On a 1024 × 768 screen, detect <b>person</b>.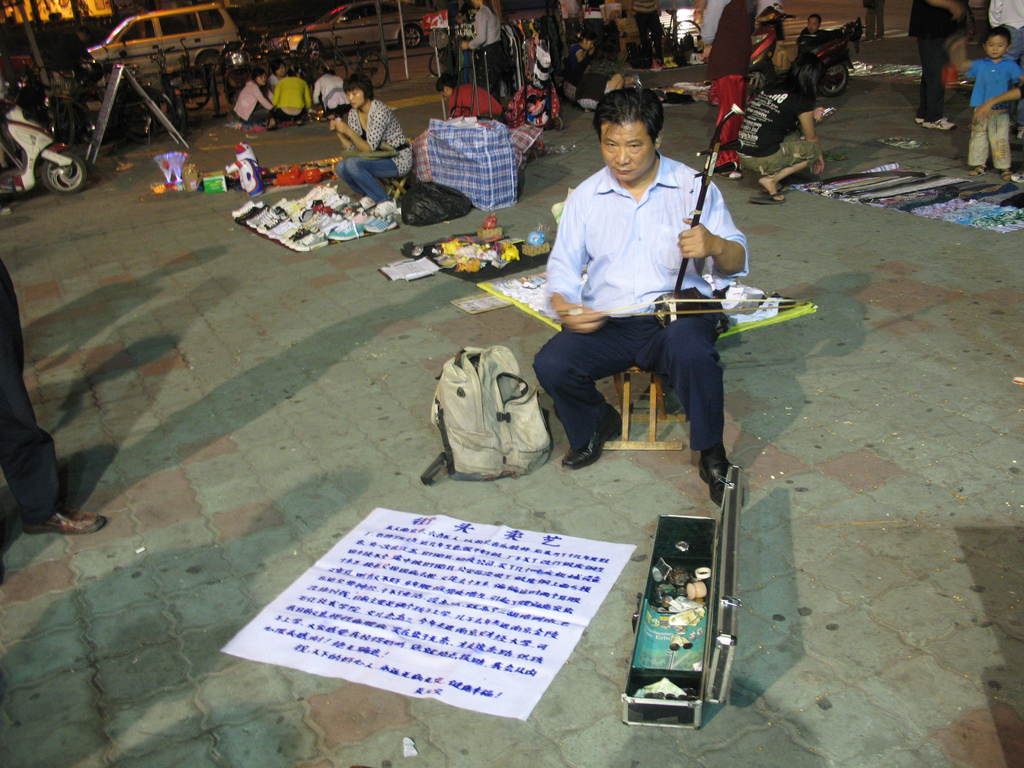
[left=518, top=23, right=573, bottom=110].
